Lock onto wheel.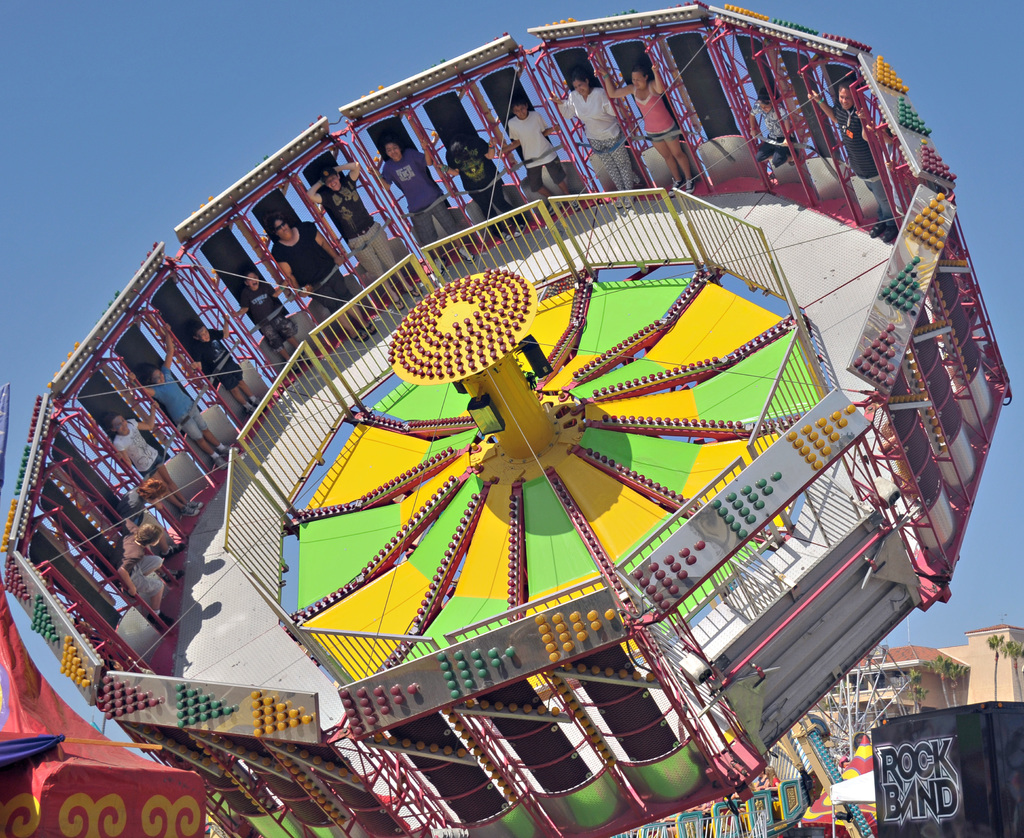
Locked: [left=1, top=0, right=1015, bottom=837].
